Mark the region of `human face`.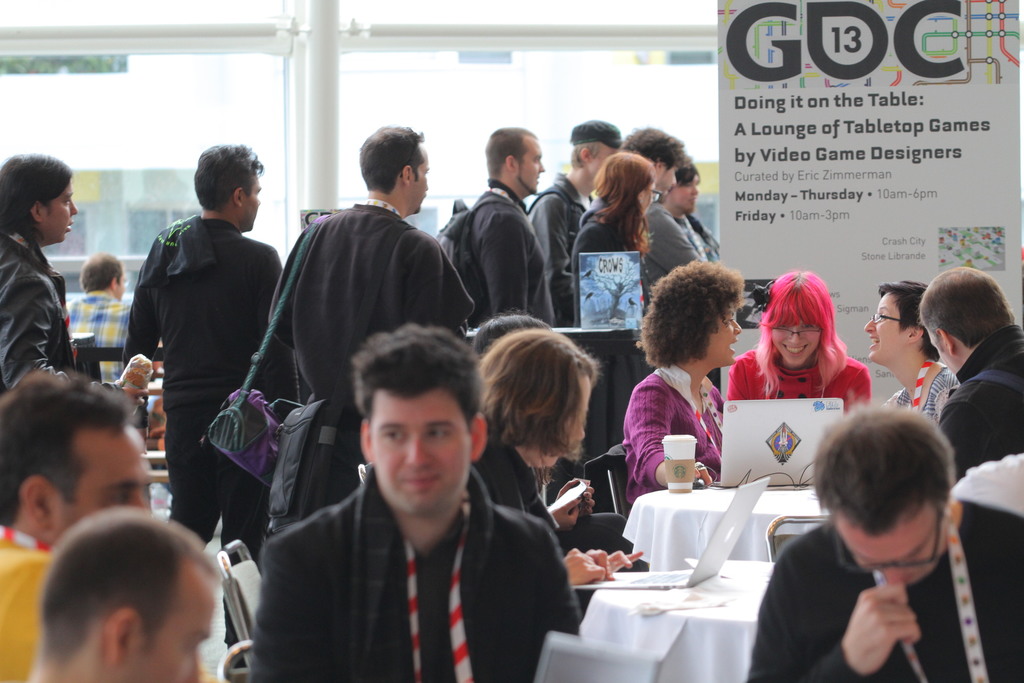
Region: (left=590, top=148, right=618, bottom=179).
